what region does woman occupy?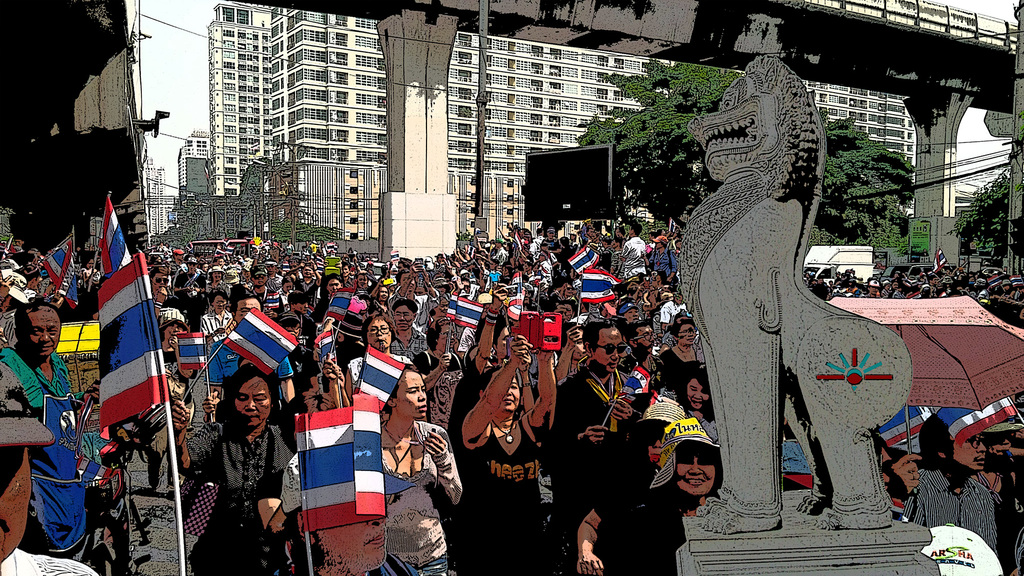
select_region(564, 396, 681, 575).
